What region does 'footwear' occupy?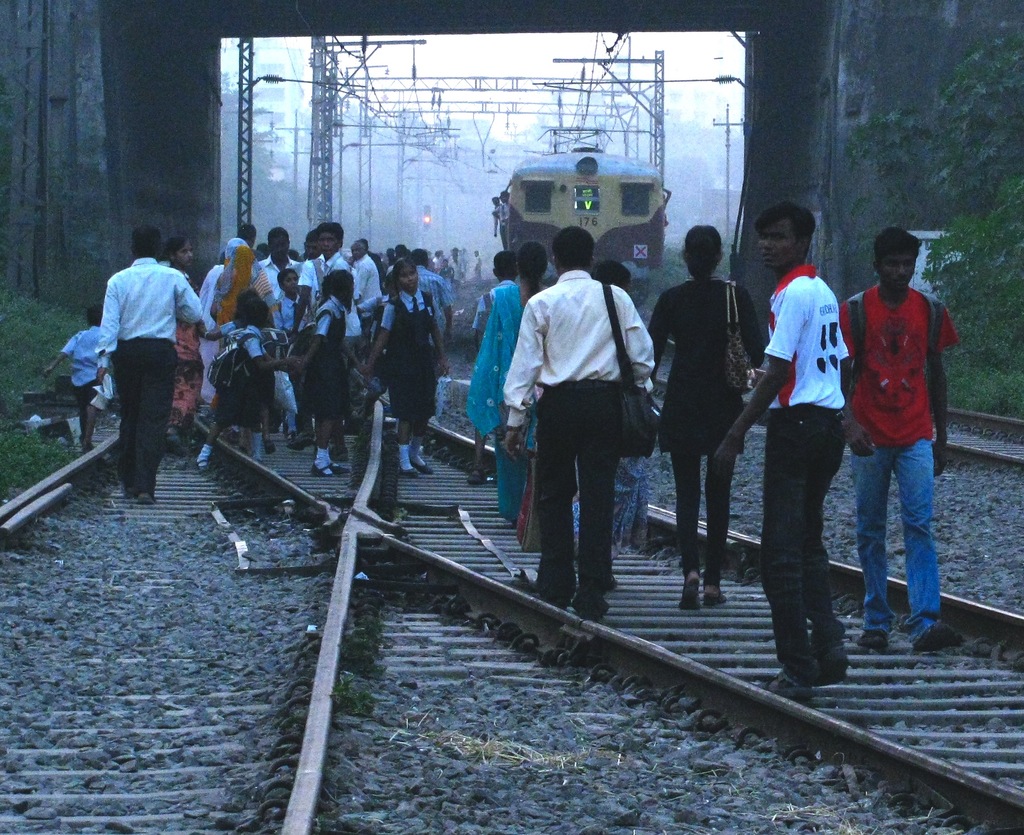
{"left": 134, "top": 491, "right": 159, "bottom": 504}.
